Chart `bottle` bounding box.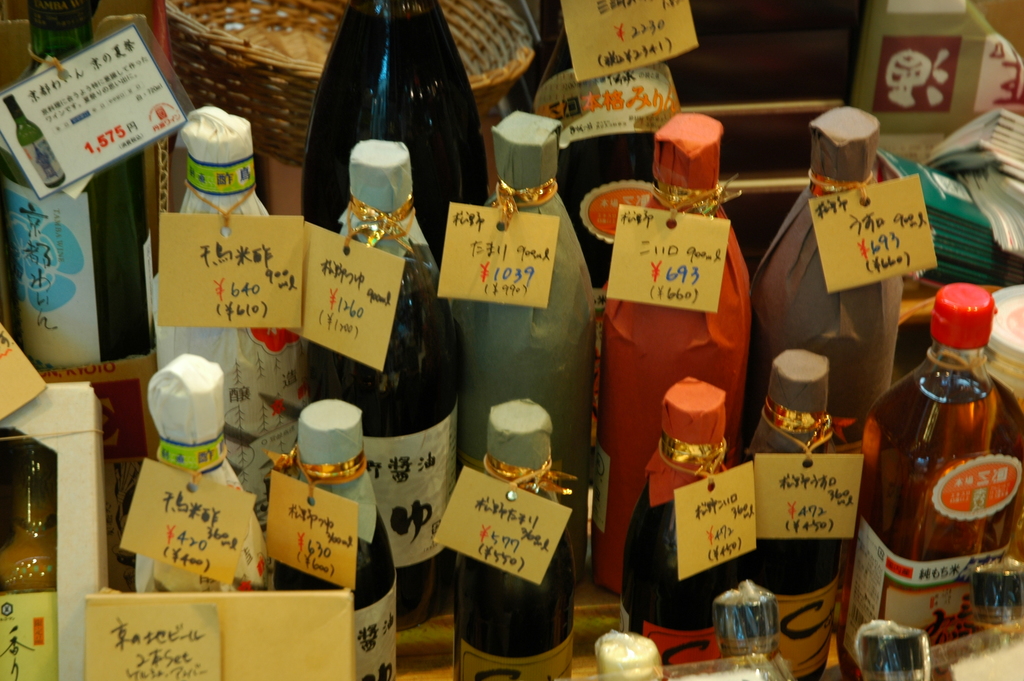
Charted: bbox=(596, 634, 666, 680).
